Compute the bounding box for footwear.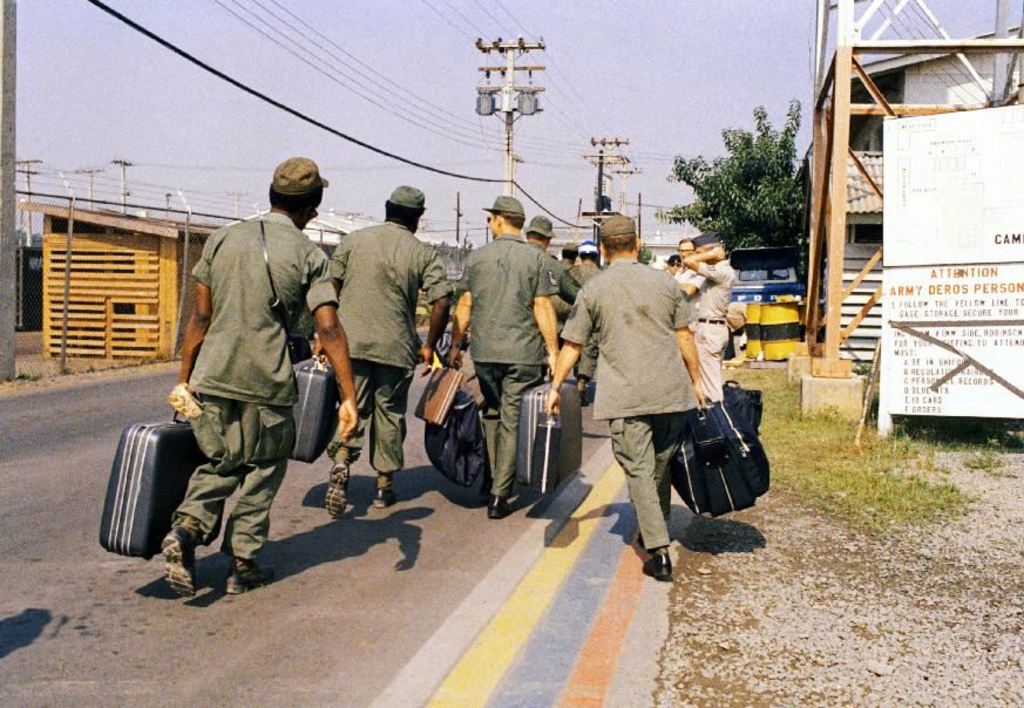
rect(486, 491, 504, 519).
